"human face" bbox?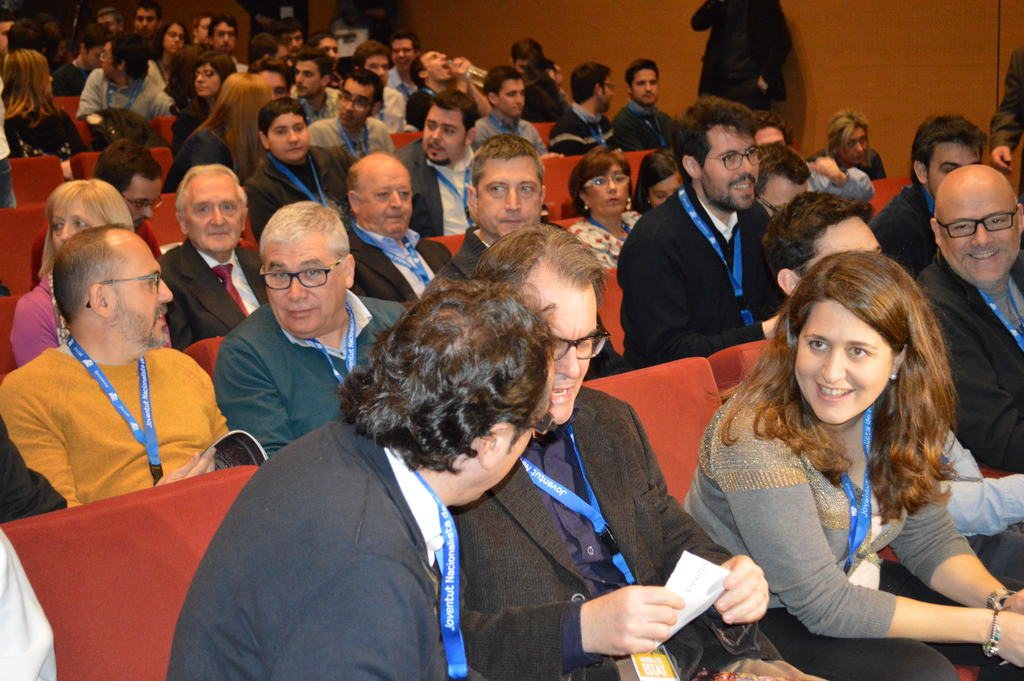
584/164/630/214
